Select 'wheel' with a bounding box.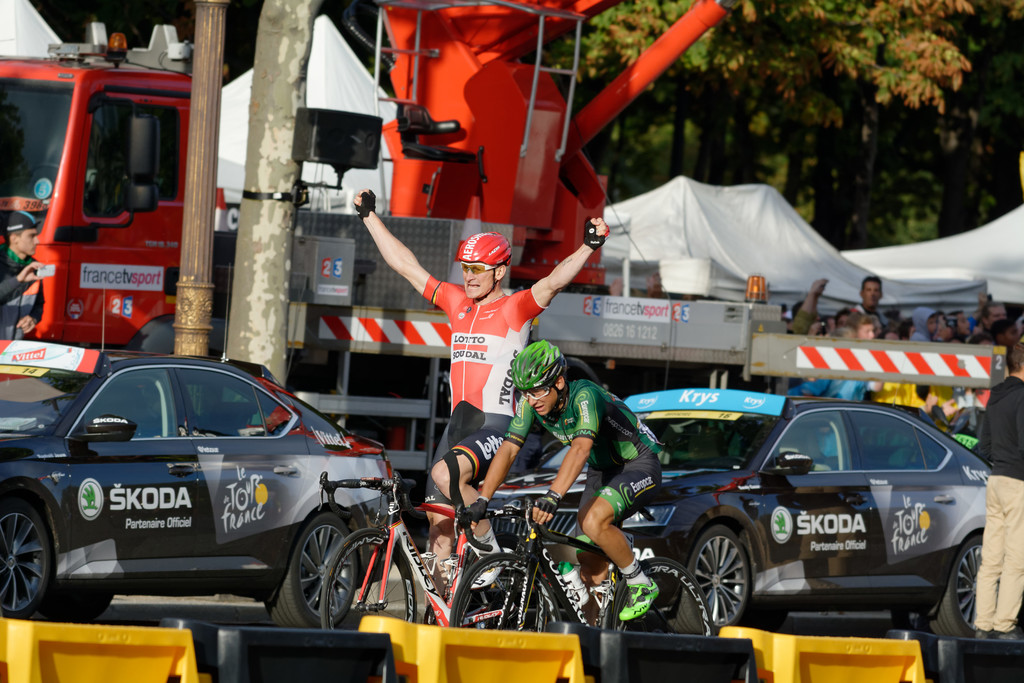
268, 513, 357, 627.
